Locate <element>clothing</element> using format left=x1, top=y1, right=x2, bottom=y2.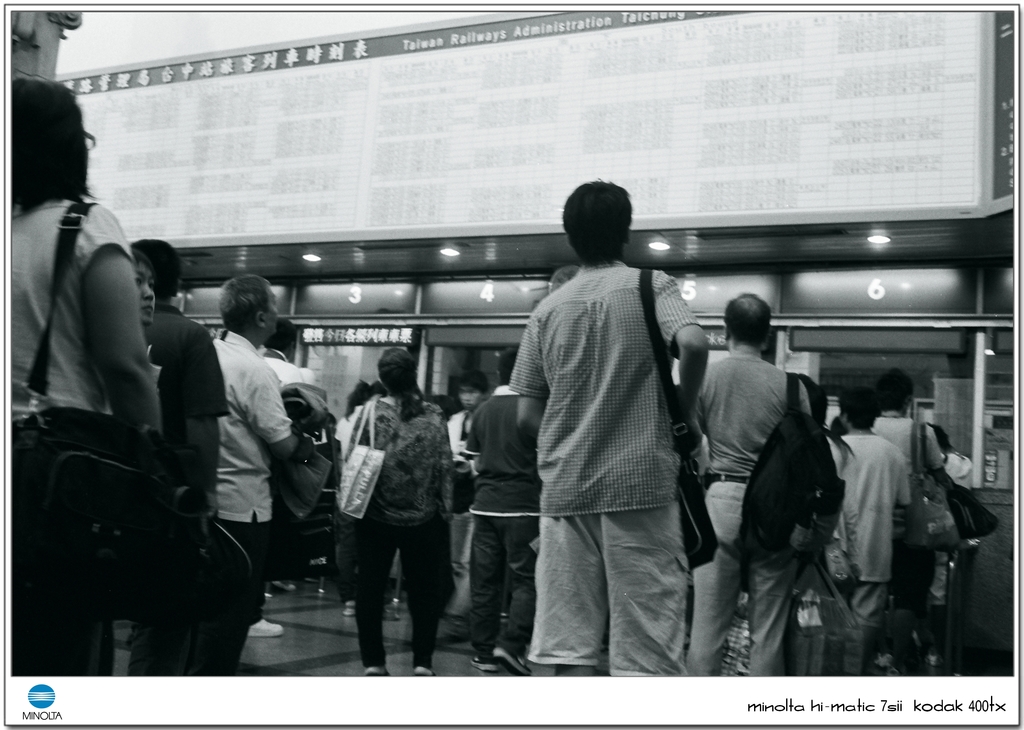
left=344, top=395, right=449, bottom=656.
